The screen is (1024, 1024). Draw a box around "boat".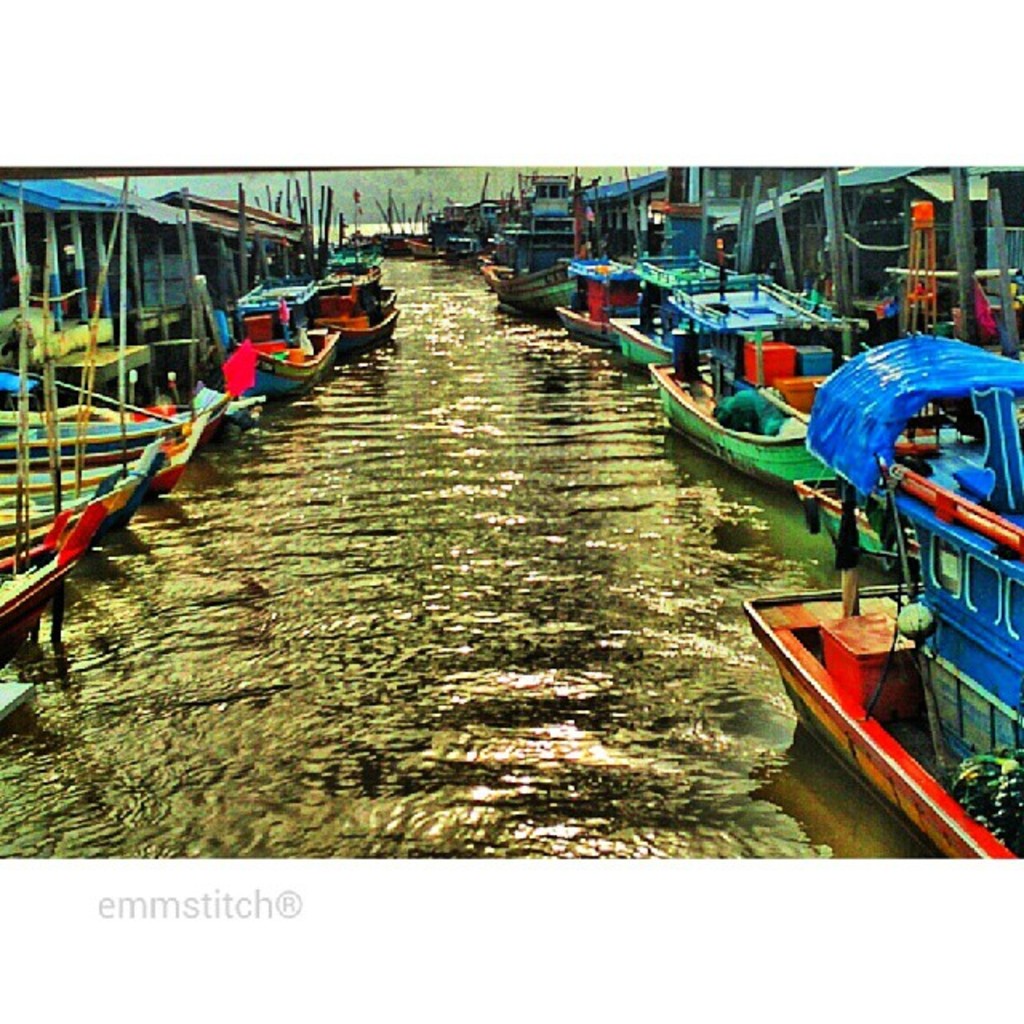
locate(3, 395, 256, 427).
